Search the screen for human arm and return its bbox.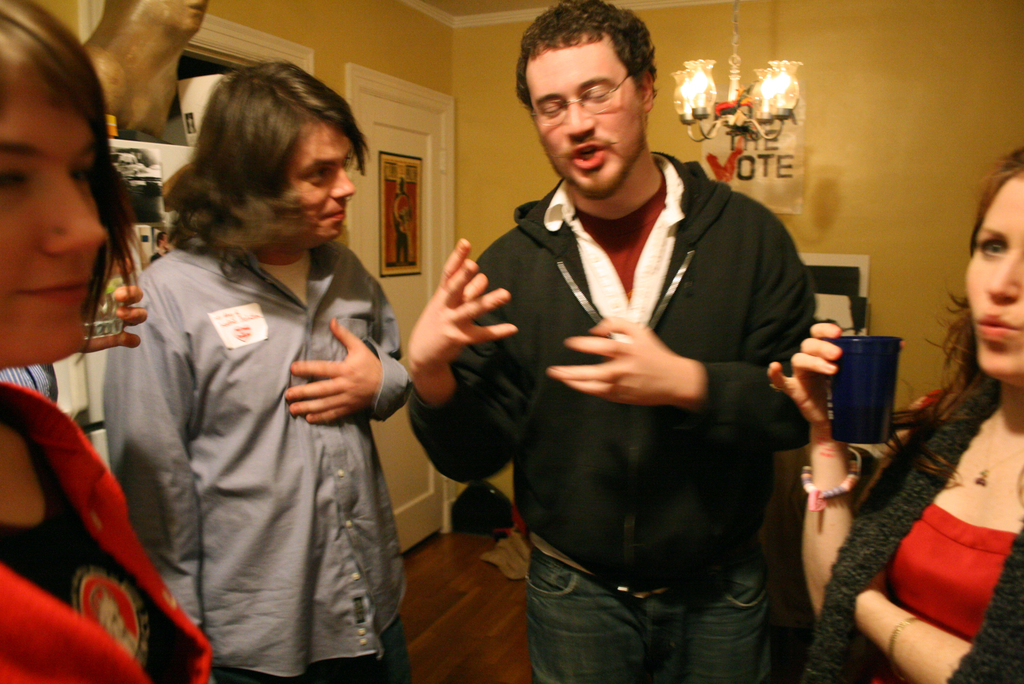
Found: [79,261,148,347].
